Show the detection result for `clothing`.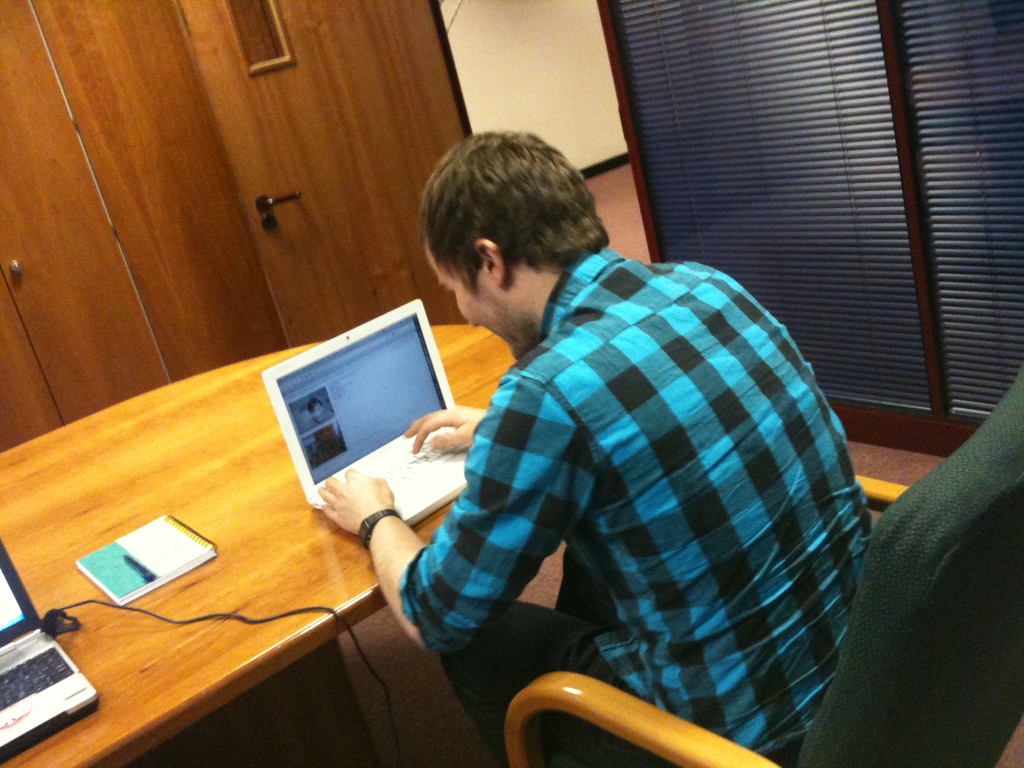
(436,224,860,760).
